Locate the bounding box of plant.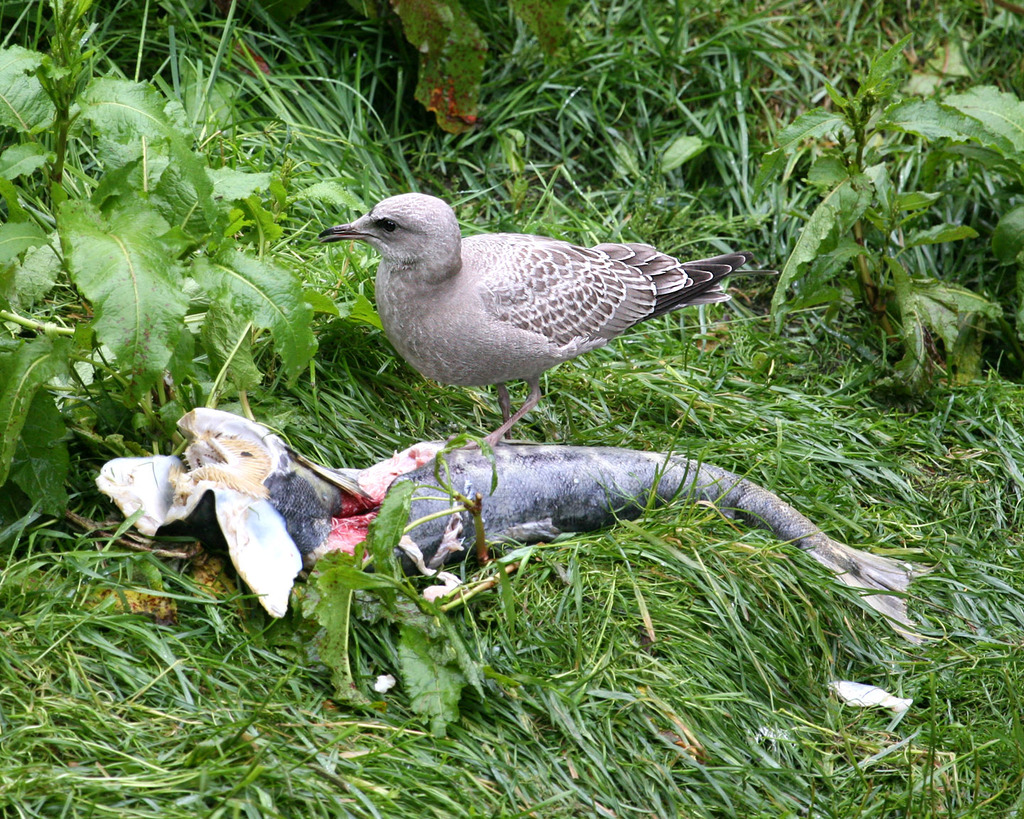
Bounding box: <region>741, 30, 1023, 419</region>.
